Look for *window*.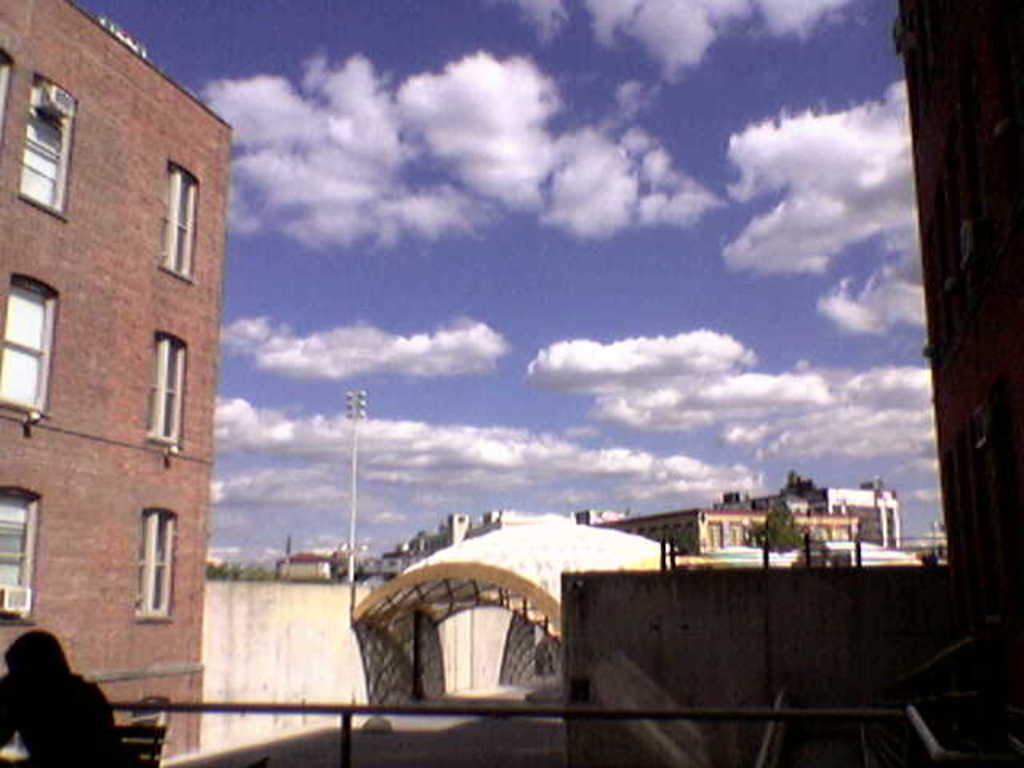
Found: x1=16, y1=72, x2=77, y2=213.
